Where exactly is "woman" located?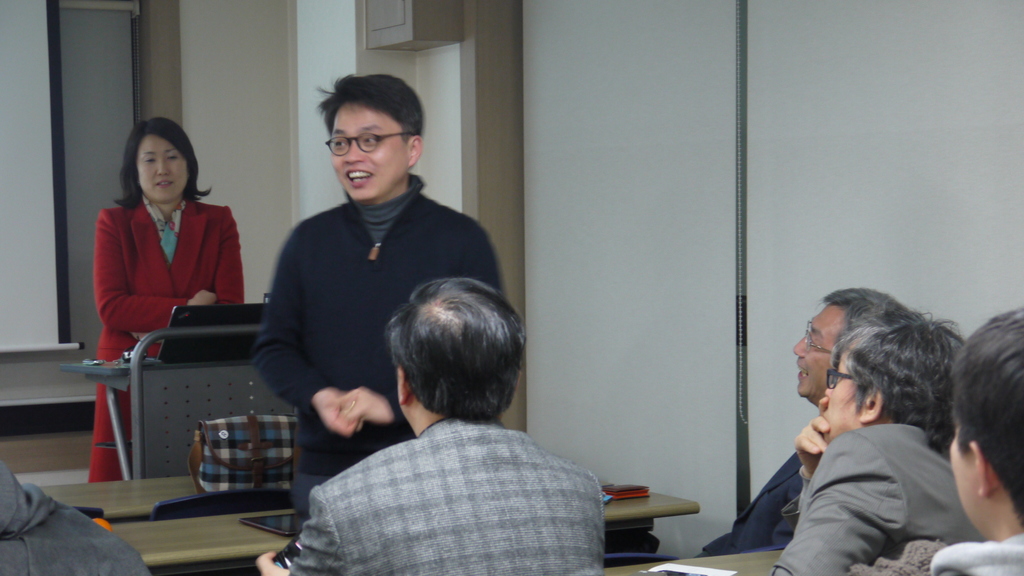
Its bounding box is detection(90, 122, 240, 484).
